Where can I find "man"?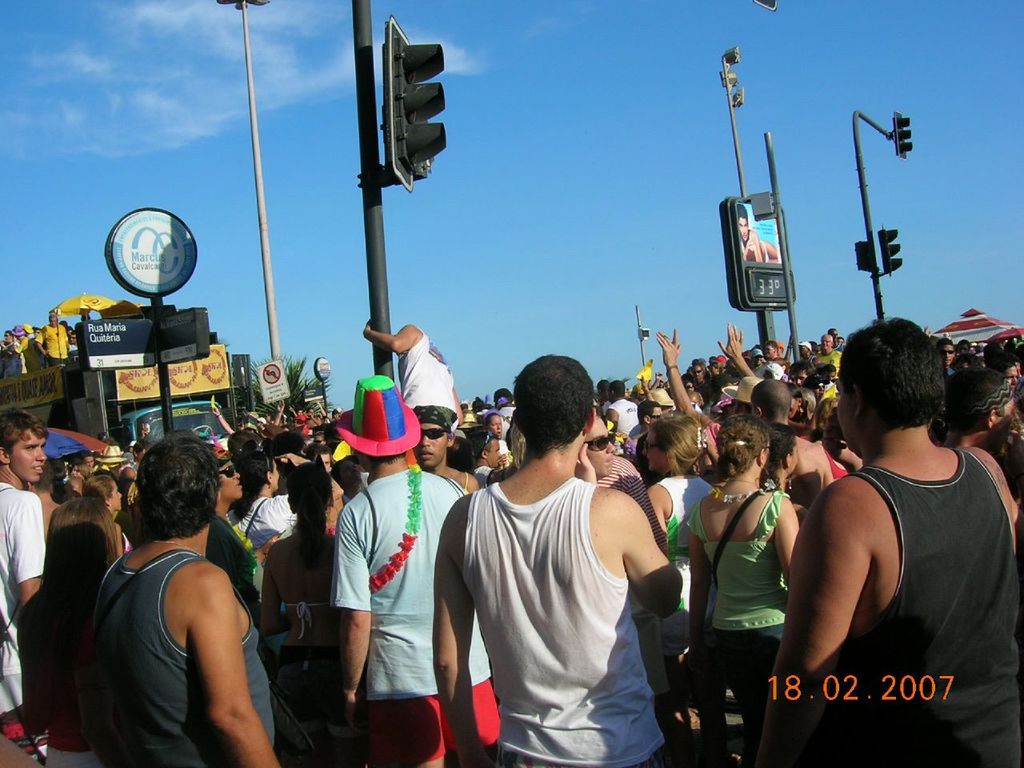
You can find it at (93,428,291,767).
